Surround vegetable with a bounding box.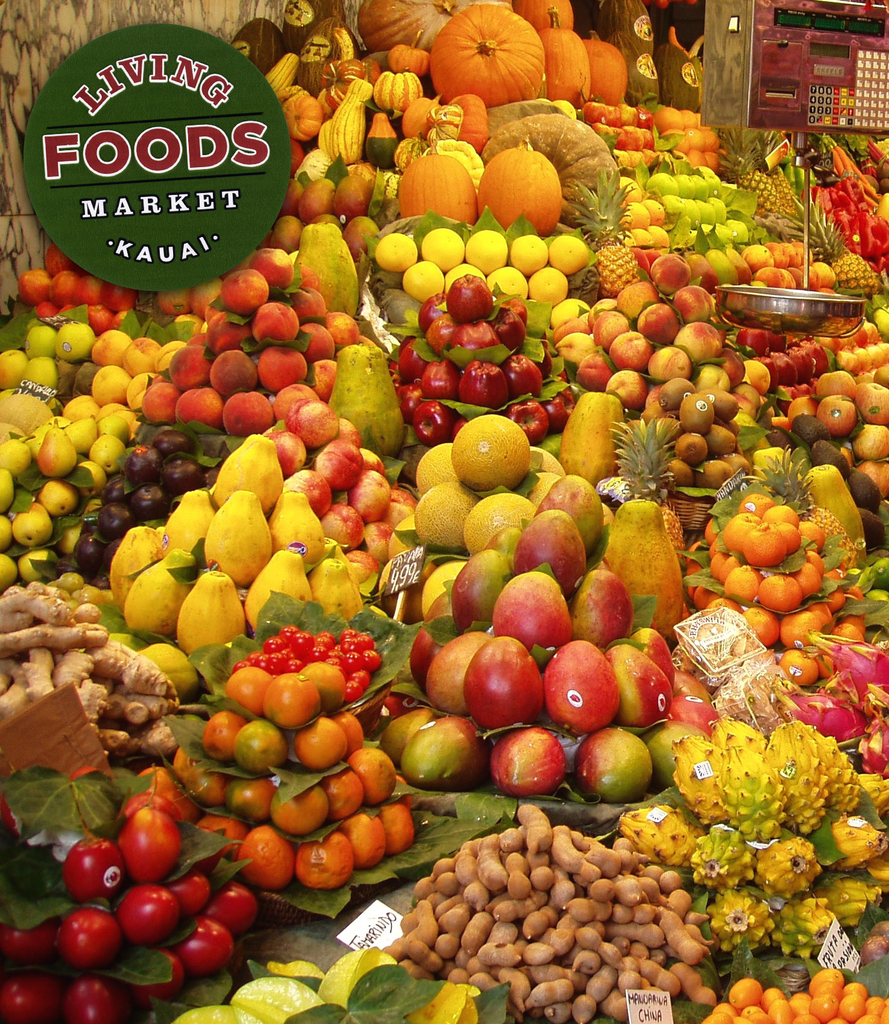
bbox(381, 36, 424, 75).
